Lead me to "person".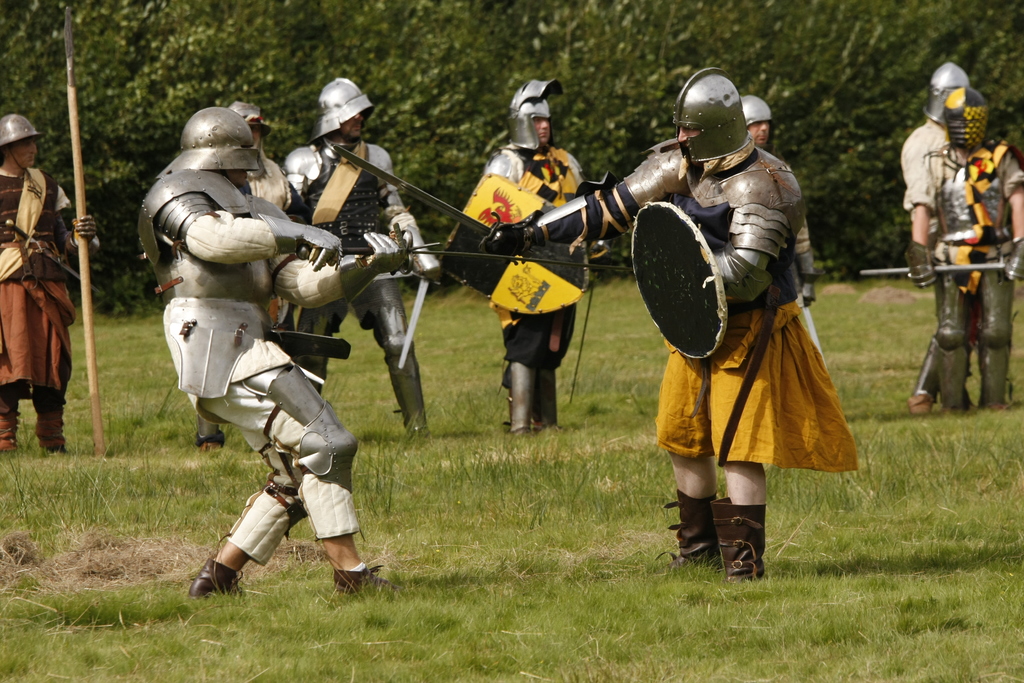
Lead to box=[199, 102, 283, 451].
